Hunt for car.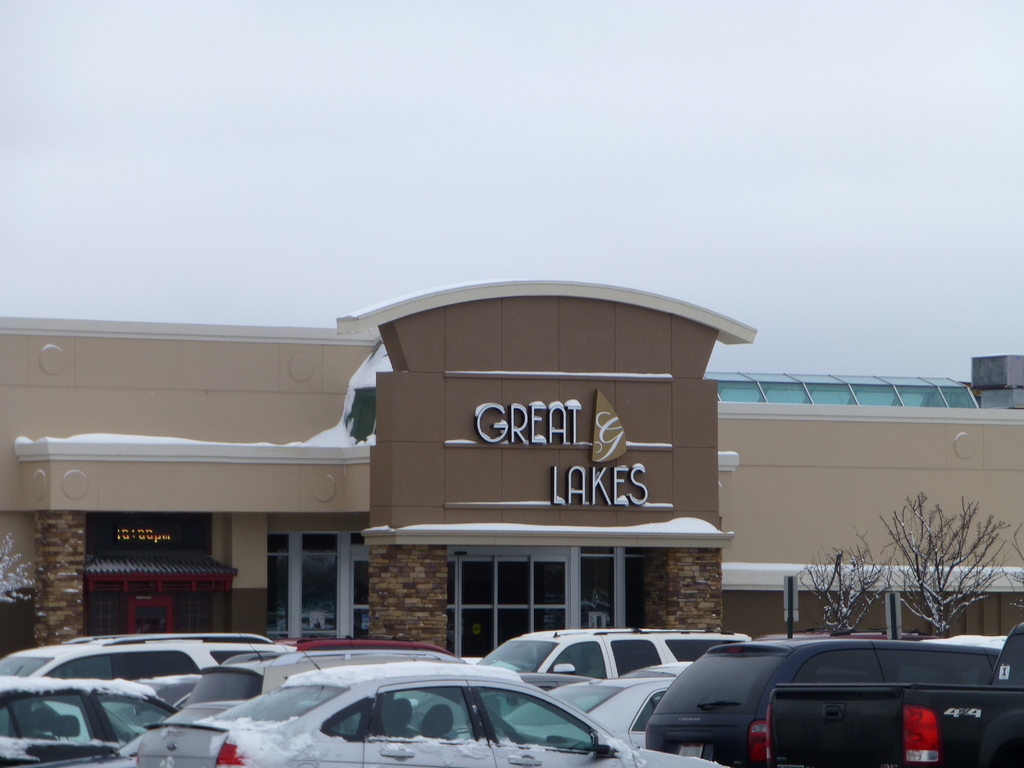
Hunted down at x1=503 y1=660 x2=695 y2=751.
